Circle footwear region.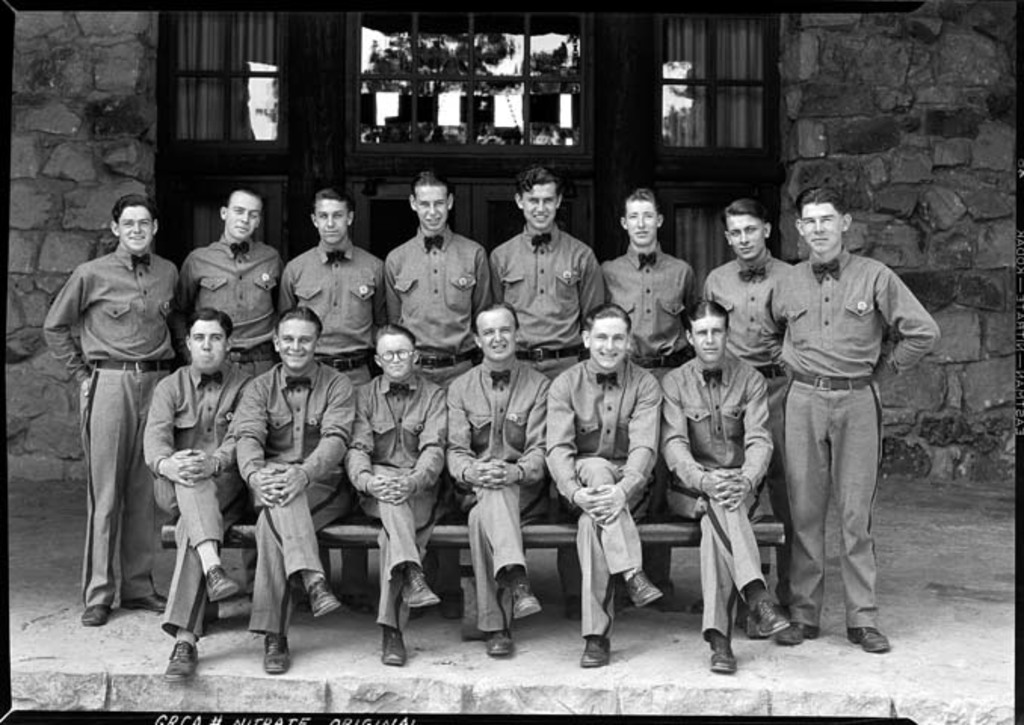
Region: {"left": 406, "top": 562, "right": 436, "bottom": 606}.
